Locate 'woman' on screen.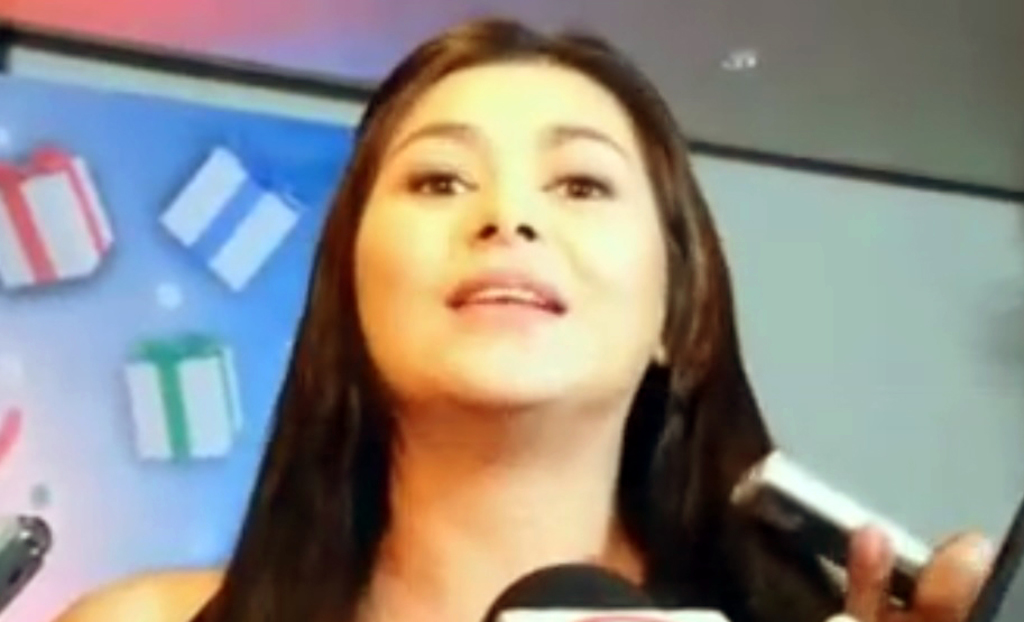
On screen at 199,31,925,613.
